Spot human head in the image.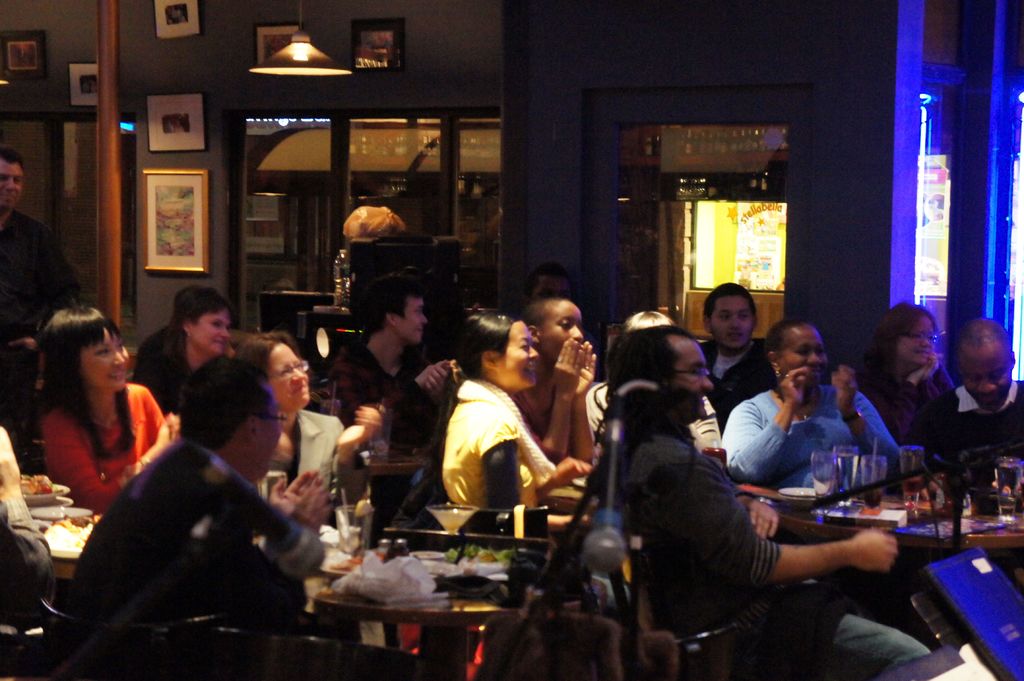
human head found at crop(521, 292, 582, 362).
